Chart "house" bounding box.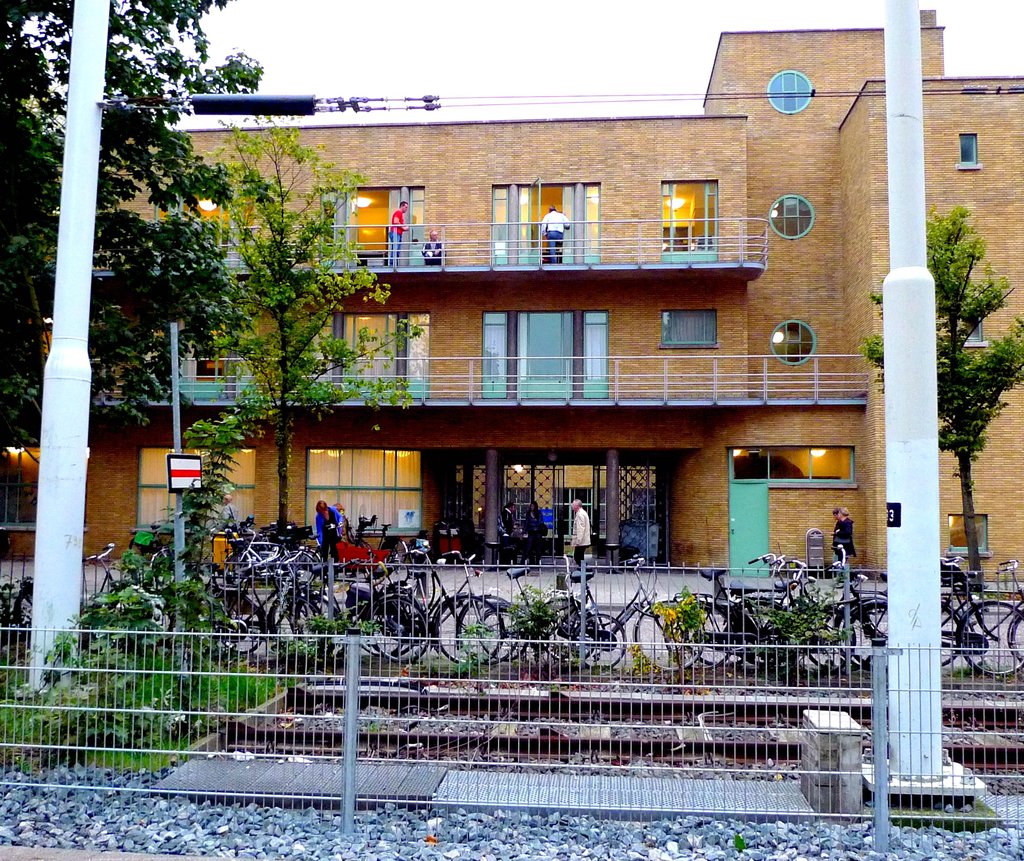
Charted: [0,26,1023,565].
